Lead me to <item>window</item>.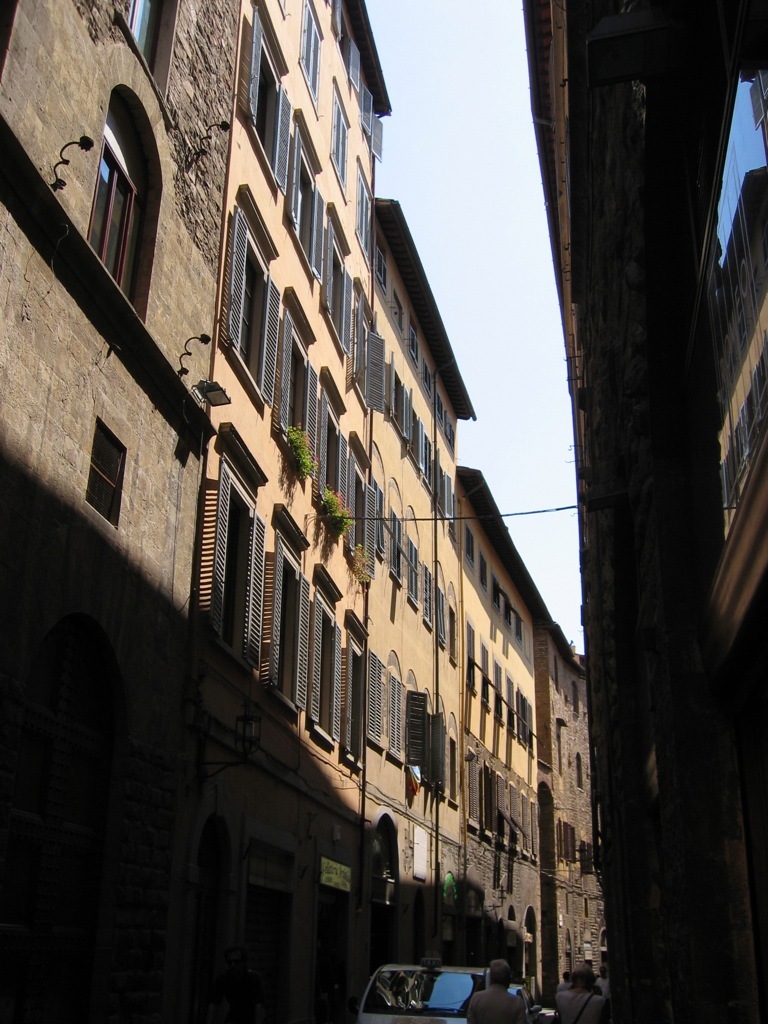
Lead to {"x1": 373, "y1": 240, "x2": 395, "y2": 288}.
